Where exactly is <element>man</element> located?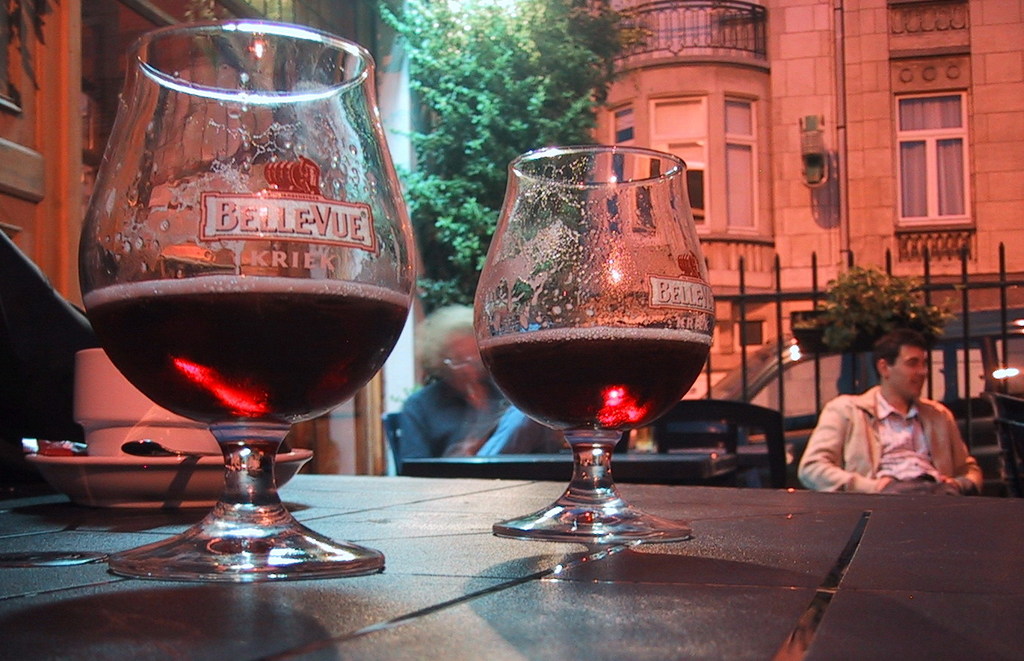
Its bounding box is l=395, t=302, r=509, b=464.
